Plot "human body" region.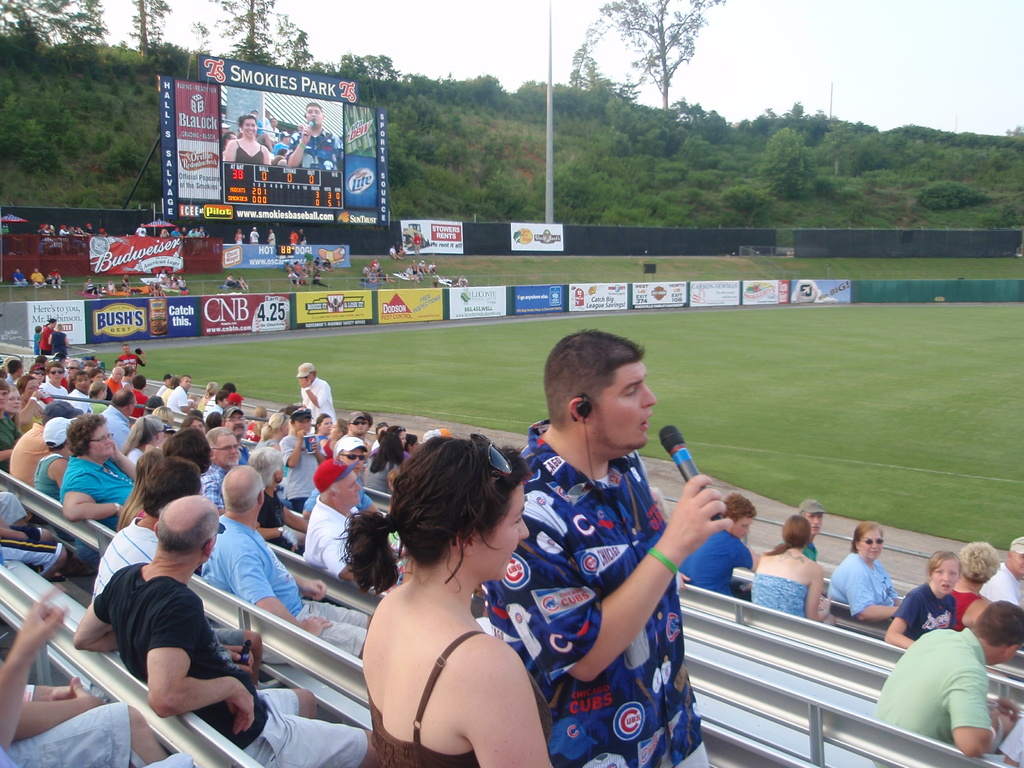
Plotted at 14, 375, 51, 431.
